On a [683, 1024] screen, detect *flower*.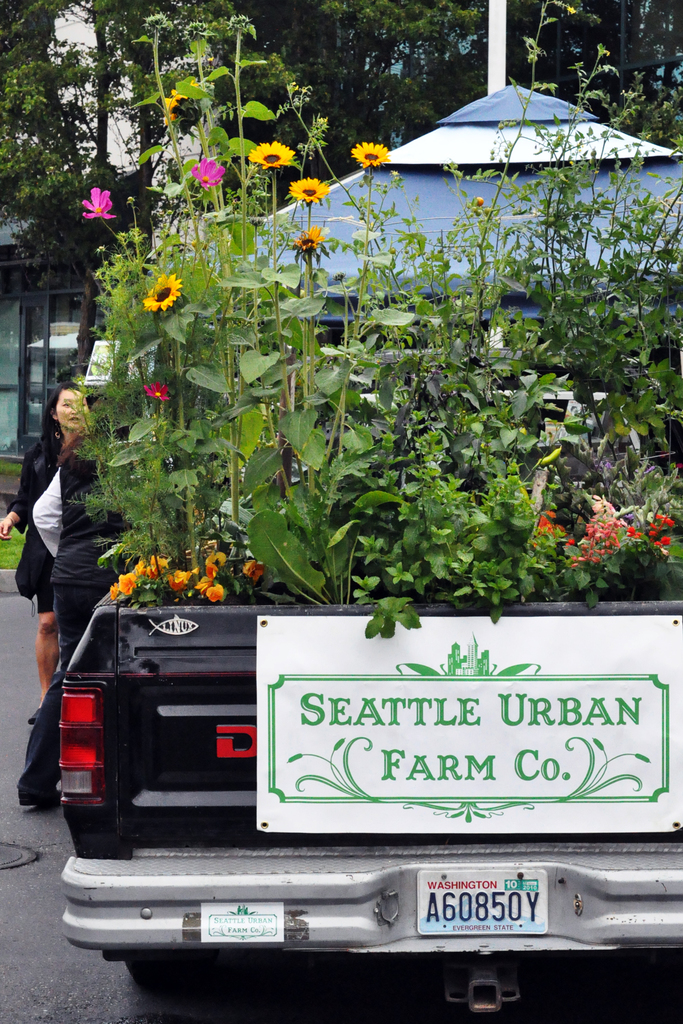
box=[288, 175, 325, 209].
